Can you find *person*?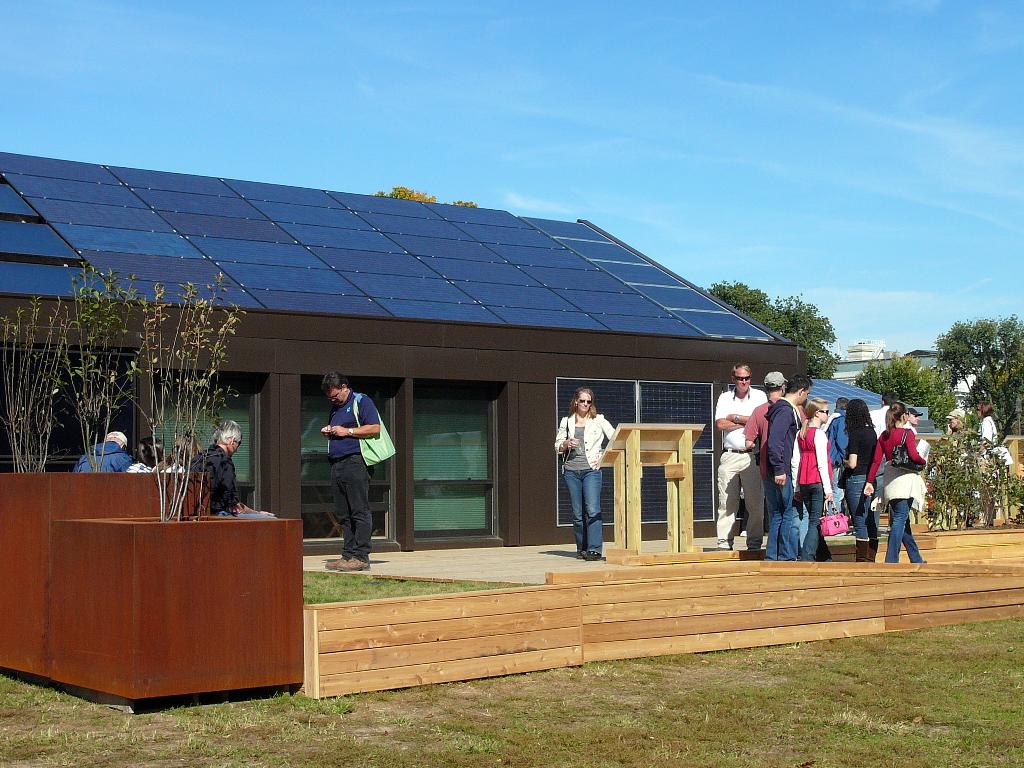
Yes, bounding box: (976, 397, 1003, 518).
